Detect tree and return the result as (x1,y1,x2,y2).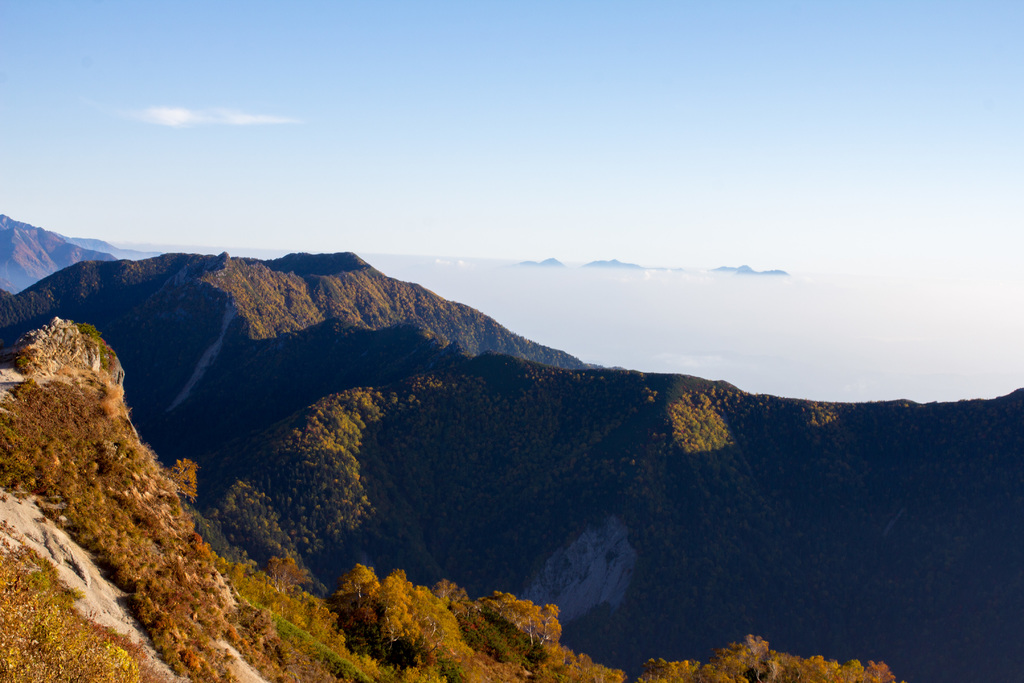
(268,551,316,592).
